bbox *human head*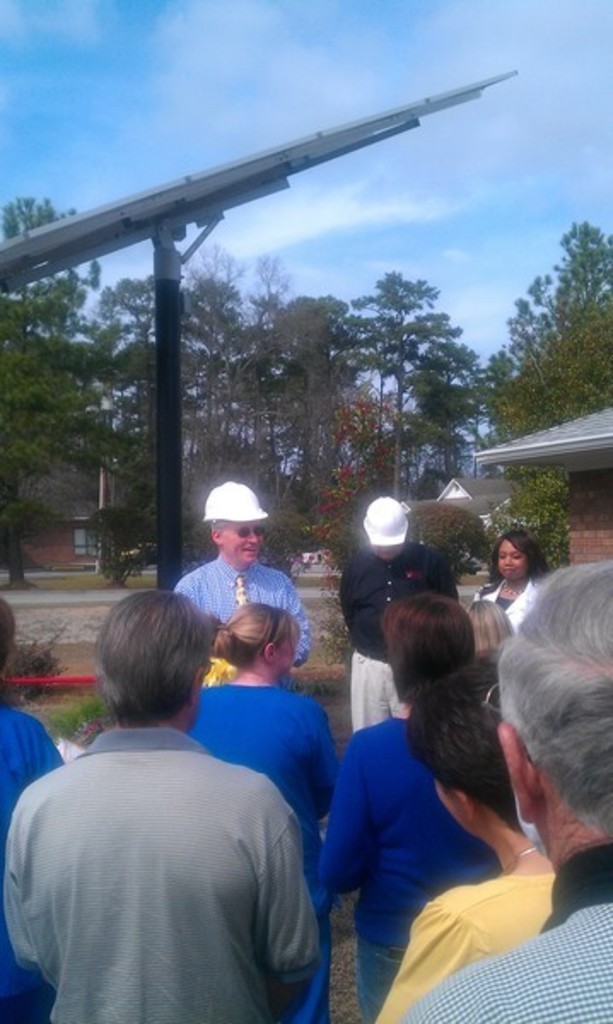
l=466, t=599, r=512, b=654
